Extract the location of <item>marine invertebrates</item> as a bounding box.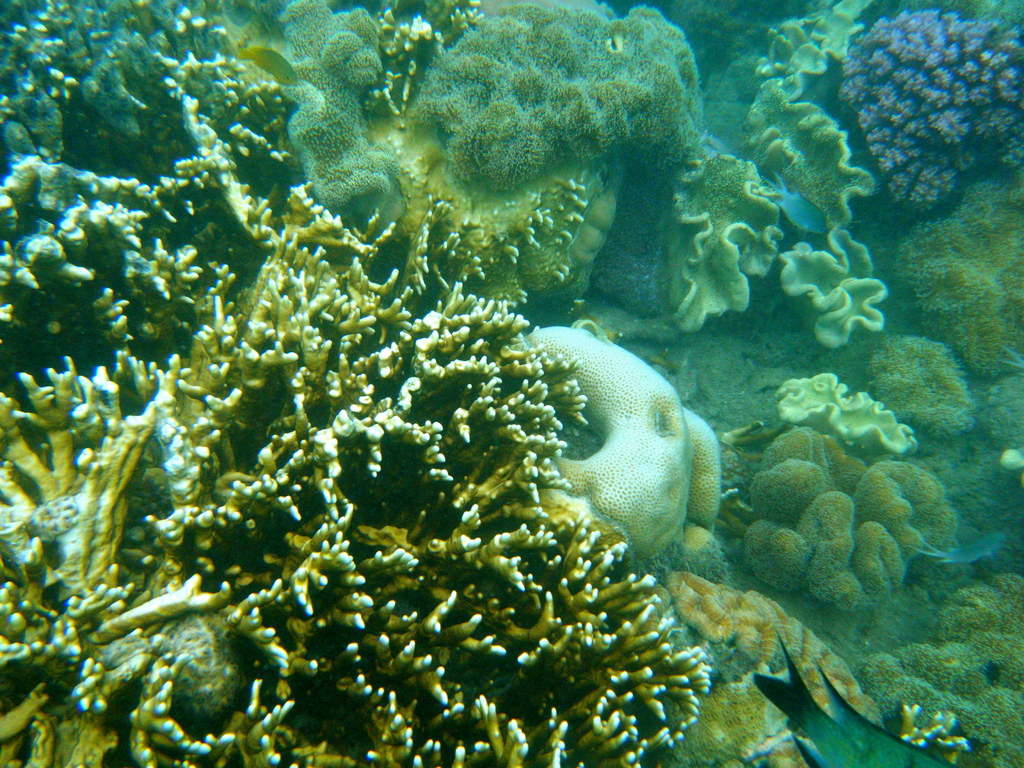
(left=816, top=0, right=1023, bottom=217).
